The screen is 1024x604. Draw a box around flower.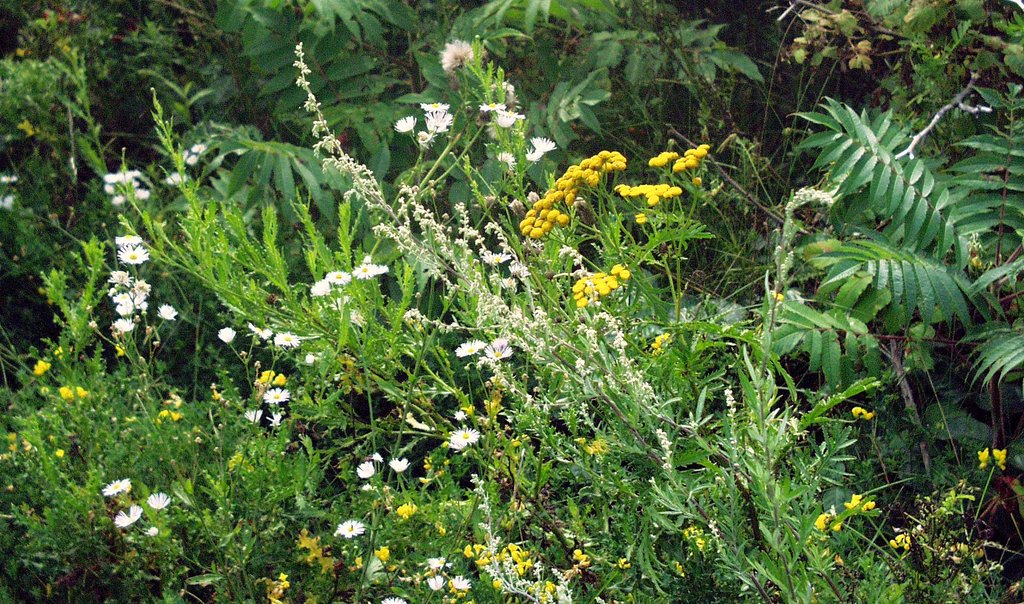
[650,333,667,355].
